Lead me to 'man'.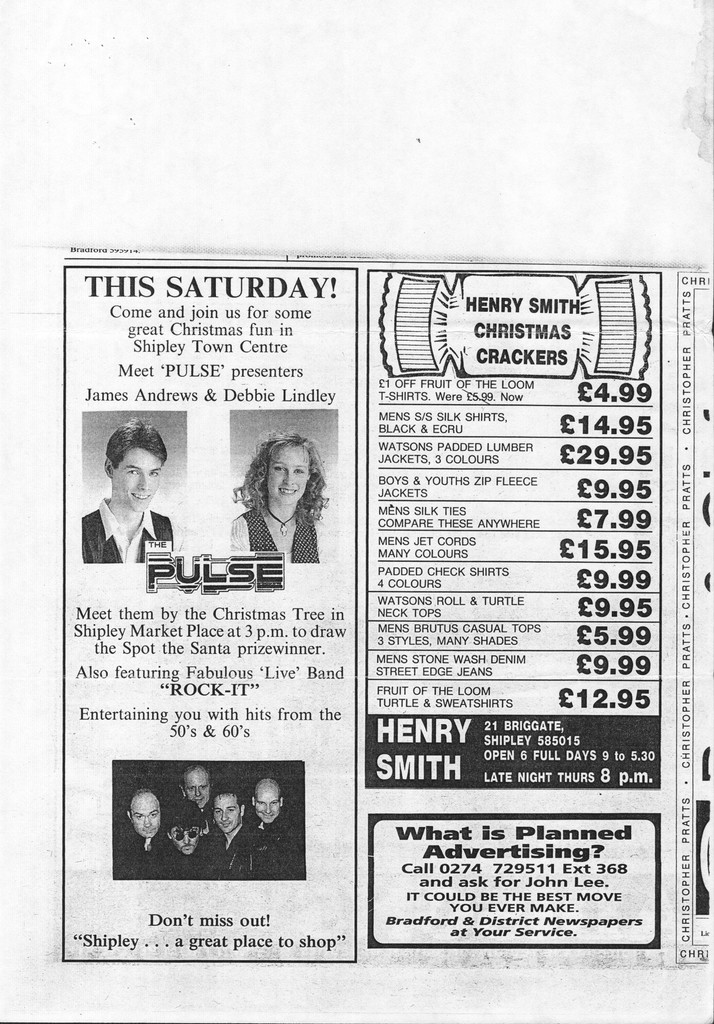
Lead to 178, 762, 213, 822.
